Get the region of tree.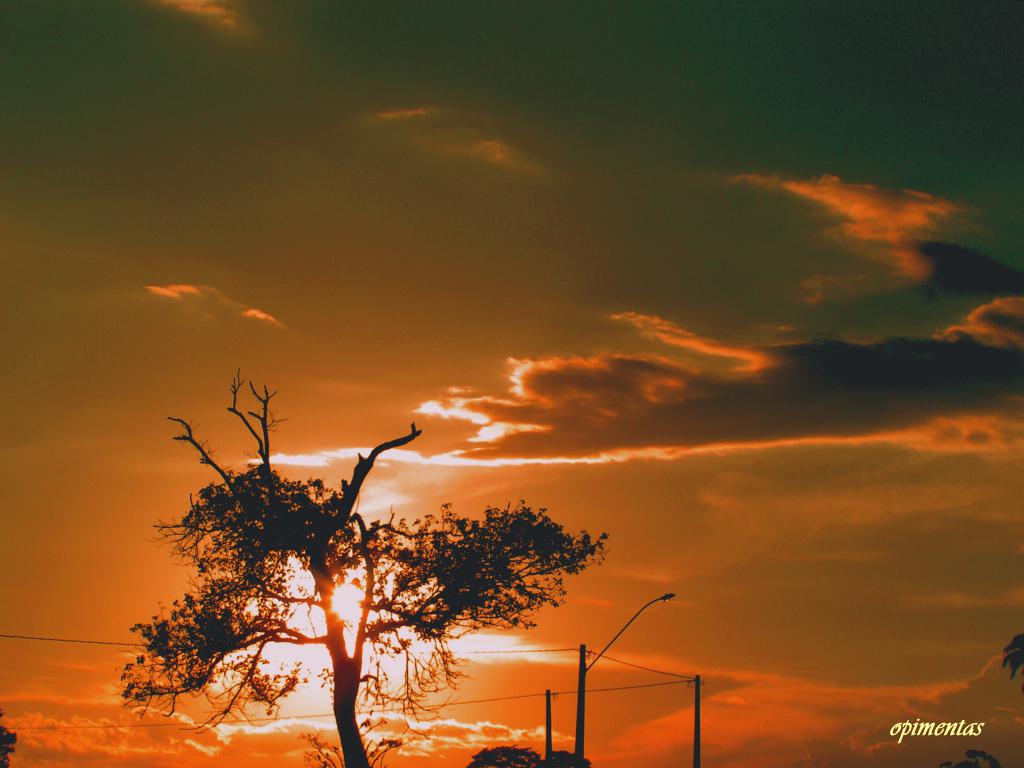
box(1004, 630, 1023, 684).
